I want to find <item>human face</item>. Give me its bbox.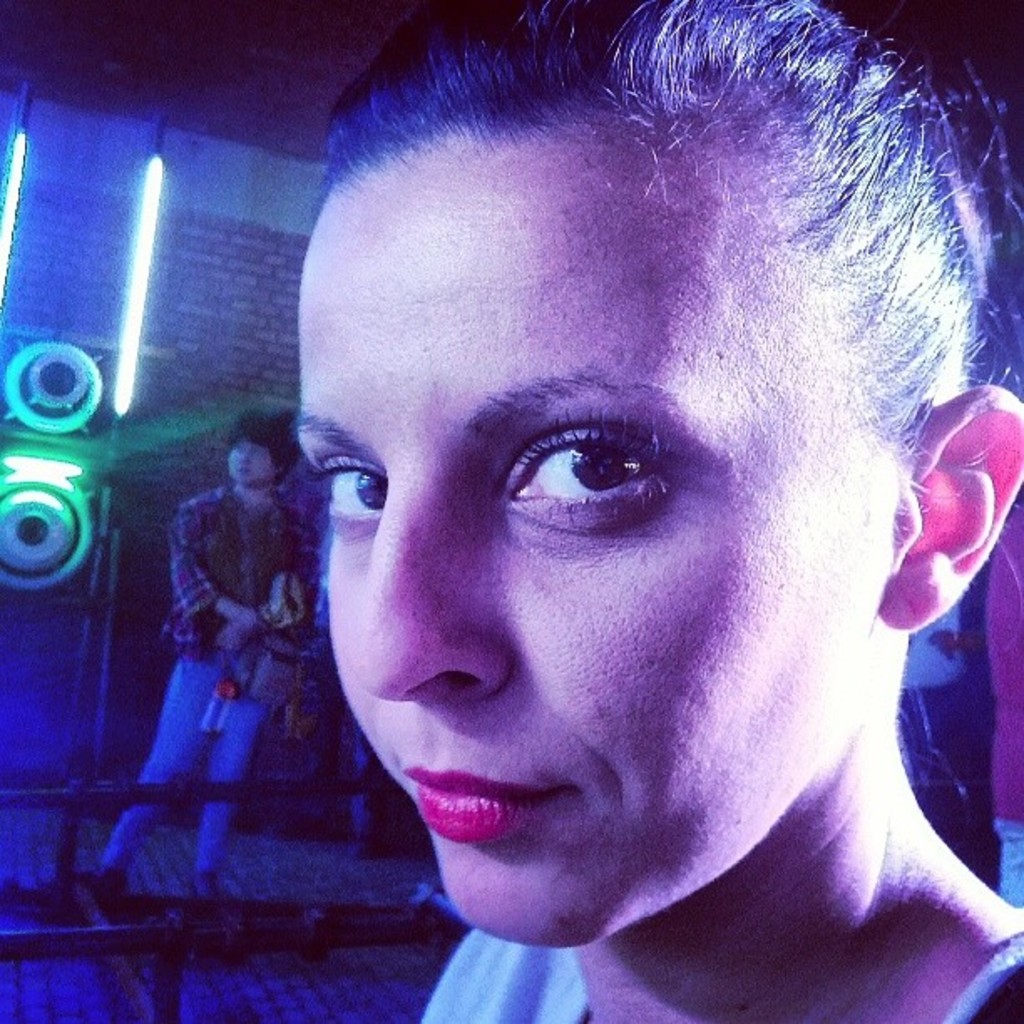
[left=226, top=430, right=274, bottom=489].
